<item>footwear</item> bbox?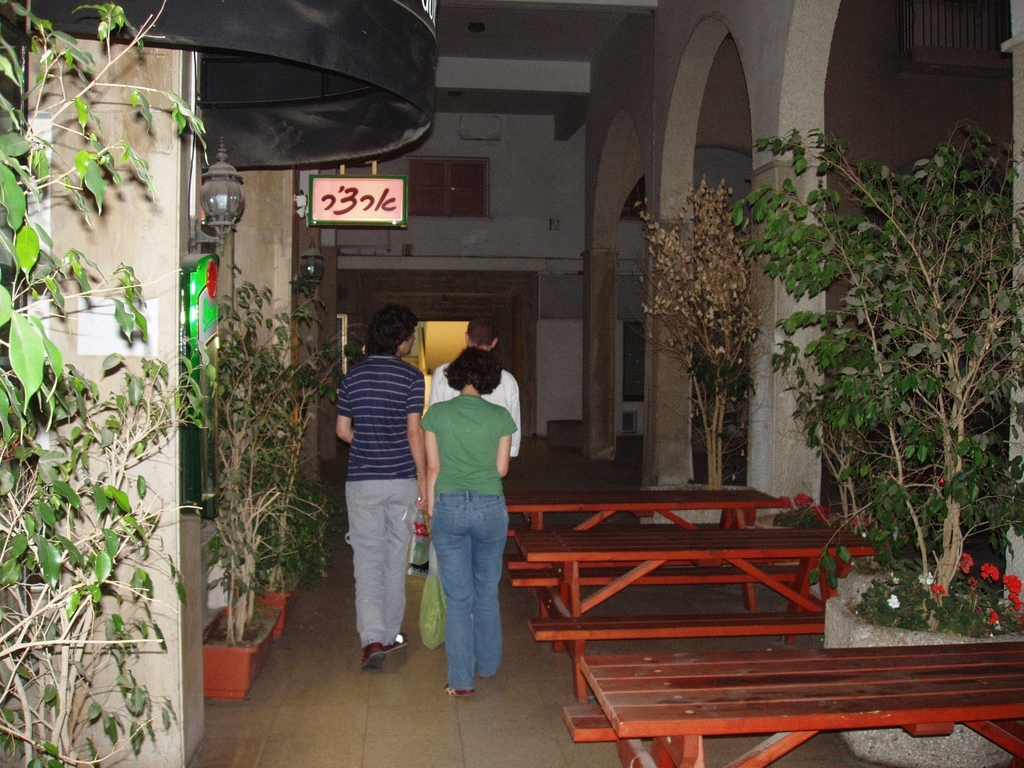
x1=366, y1=641, x2=406, y2=668
